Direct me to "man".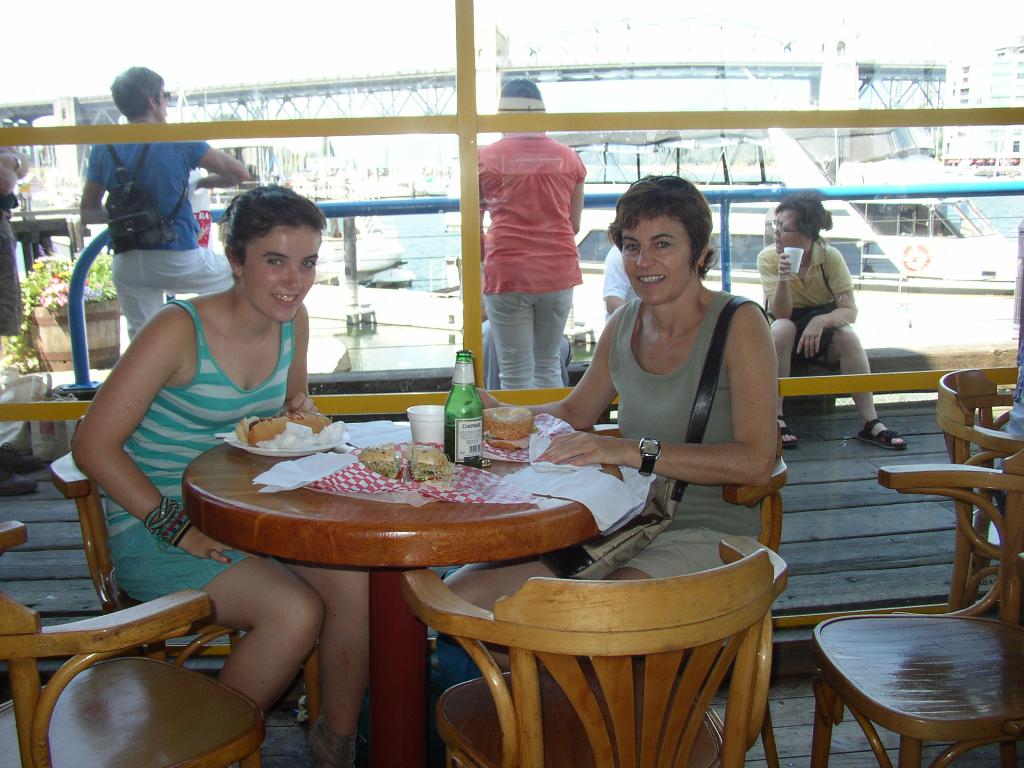
Direction: (0, 132, 31, 337).
